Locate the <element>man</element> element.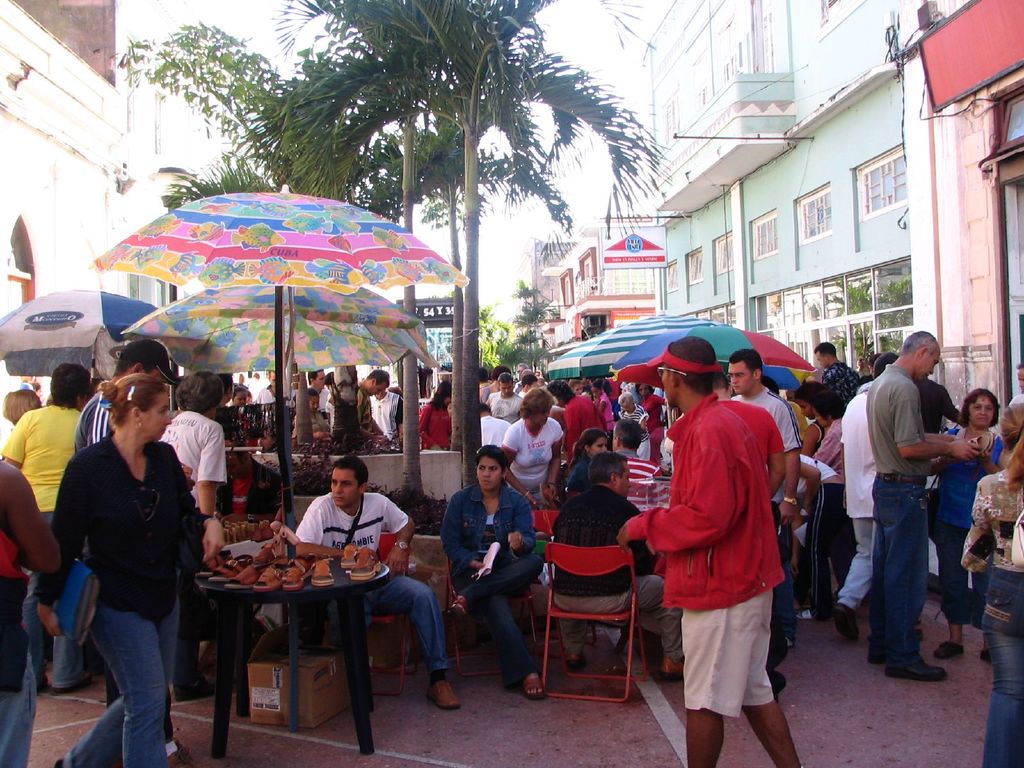
Element bbox: [x1=913, y1=377, x2=978, y2=458].
